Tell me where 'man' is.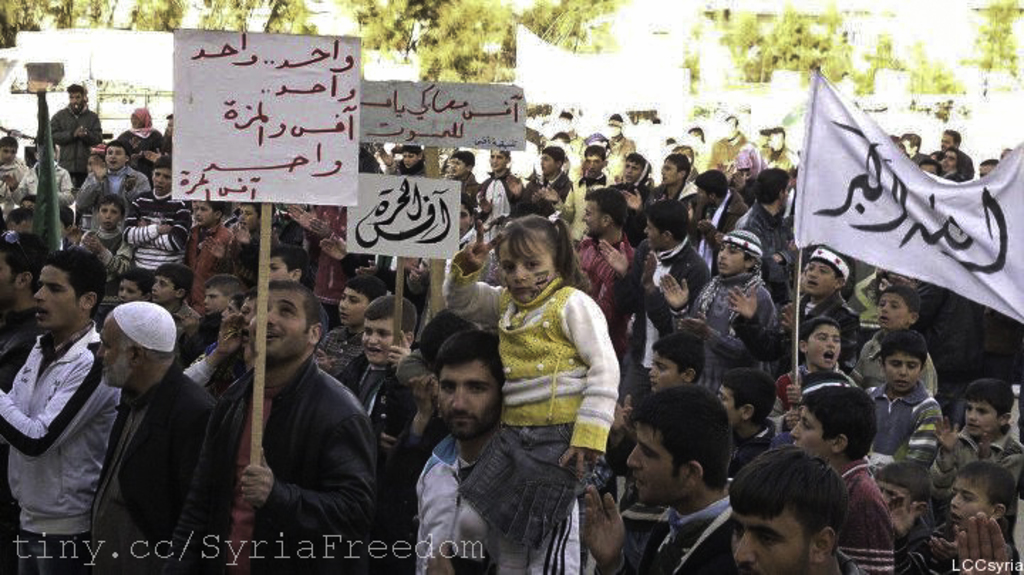
'man' is at bbox(585, 397, 748, 574).
